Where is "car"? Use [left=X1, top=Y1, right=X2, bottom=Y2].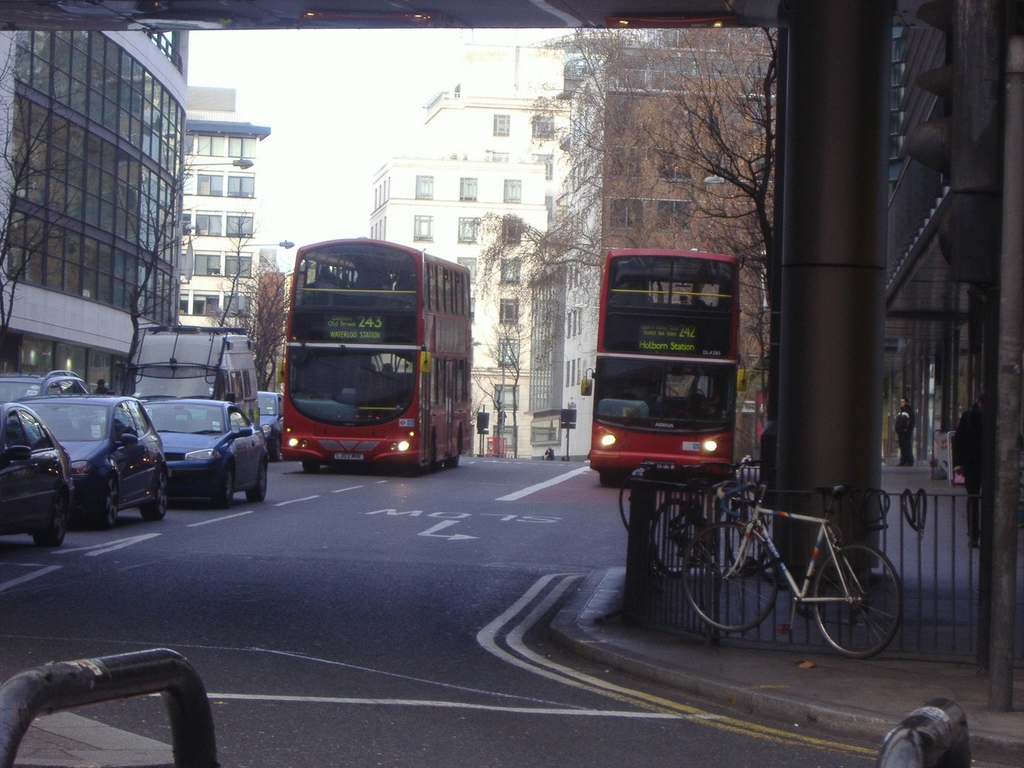
[left=262, top=389, right=291, bottom=462].
